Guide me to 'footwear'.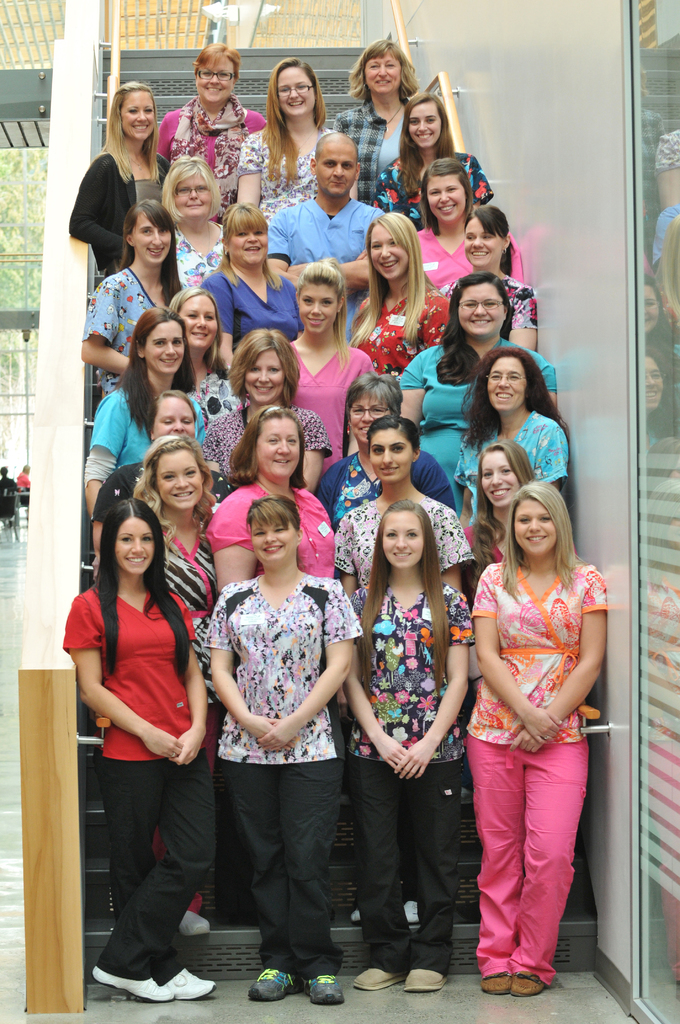
Guidance: box(509, 966, 540, 996).
